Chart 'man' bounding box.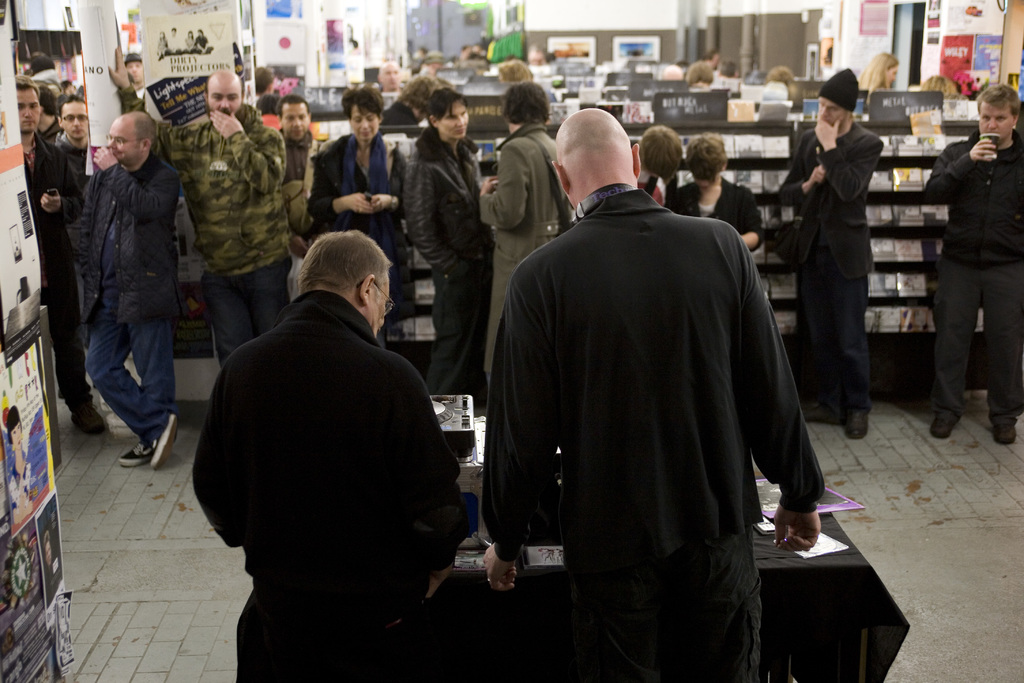
Charted: (left=492, top=90, right=812, bottom=672).
